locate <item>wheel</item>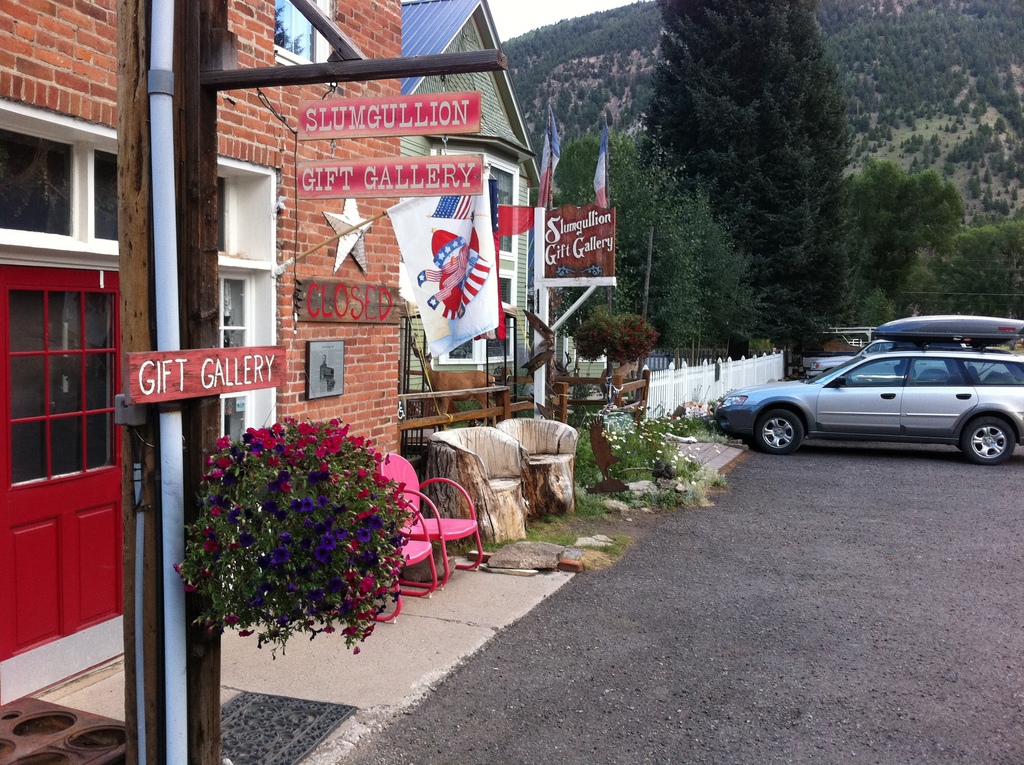
l=966, t=418, r=1015, b=464
